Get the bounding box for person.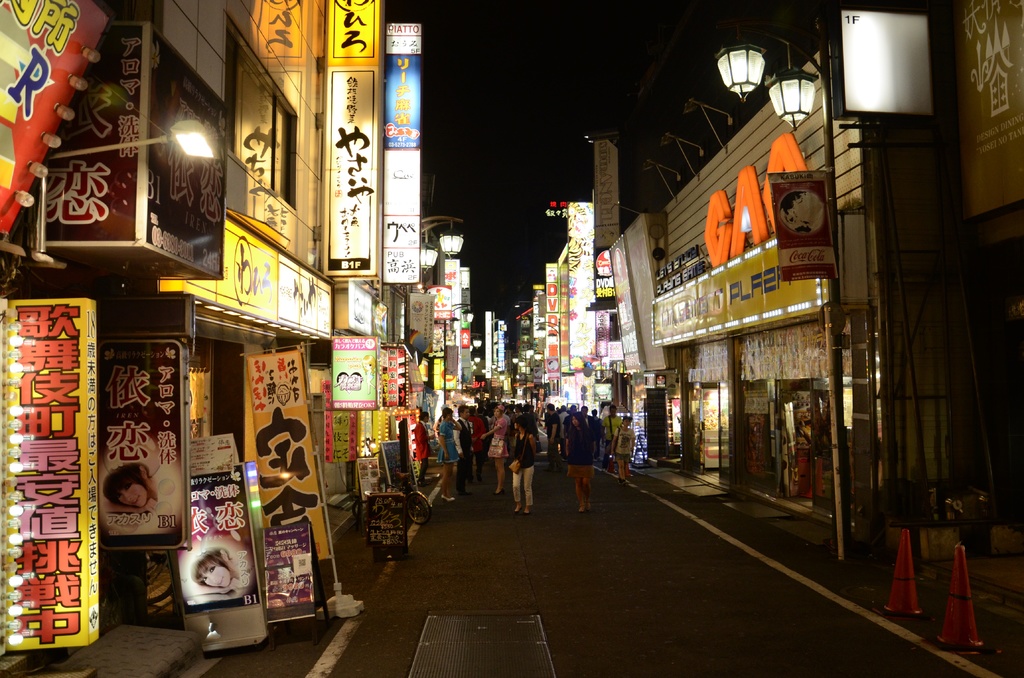
[x1=479, y1=403, x2=511, y2=494].
